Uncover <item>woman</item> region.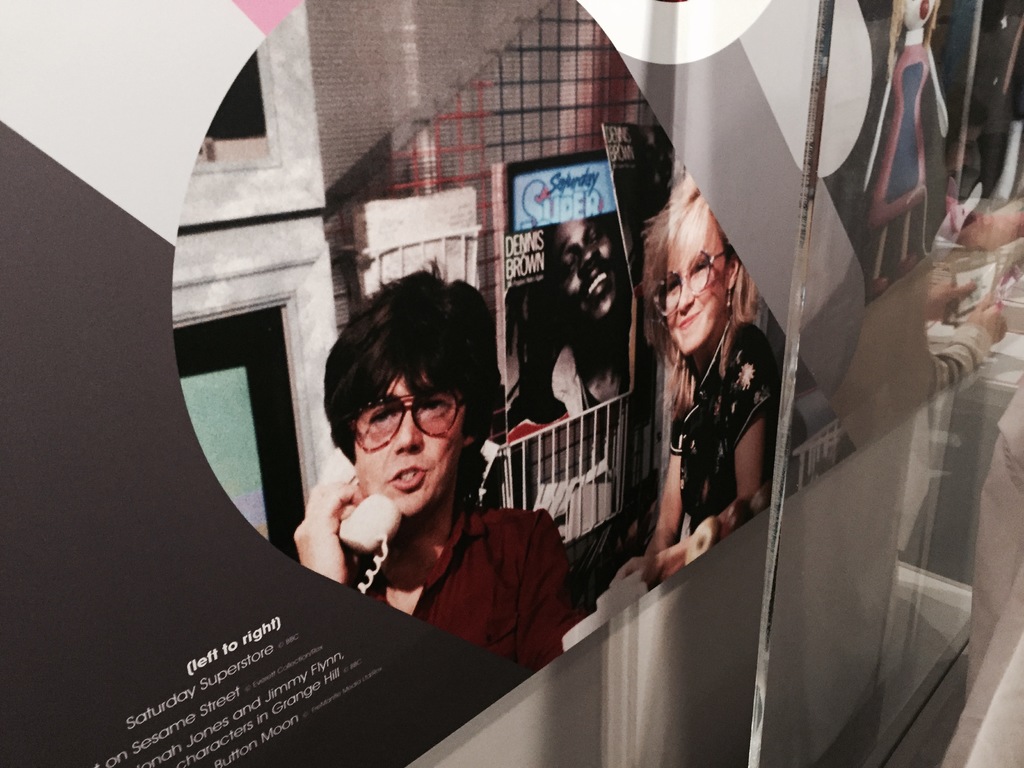
Uncovered: 623 178 780 620.
